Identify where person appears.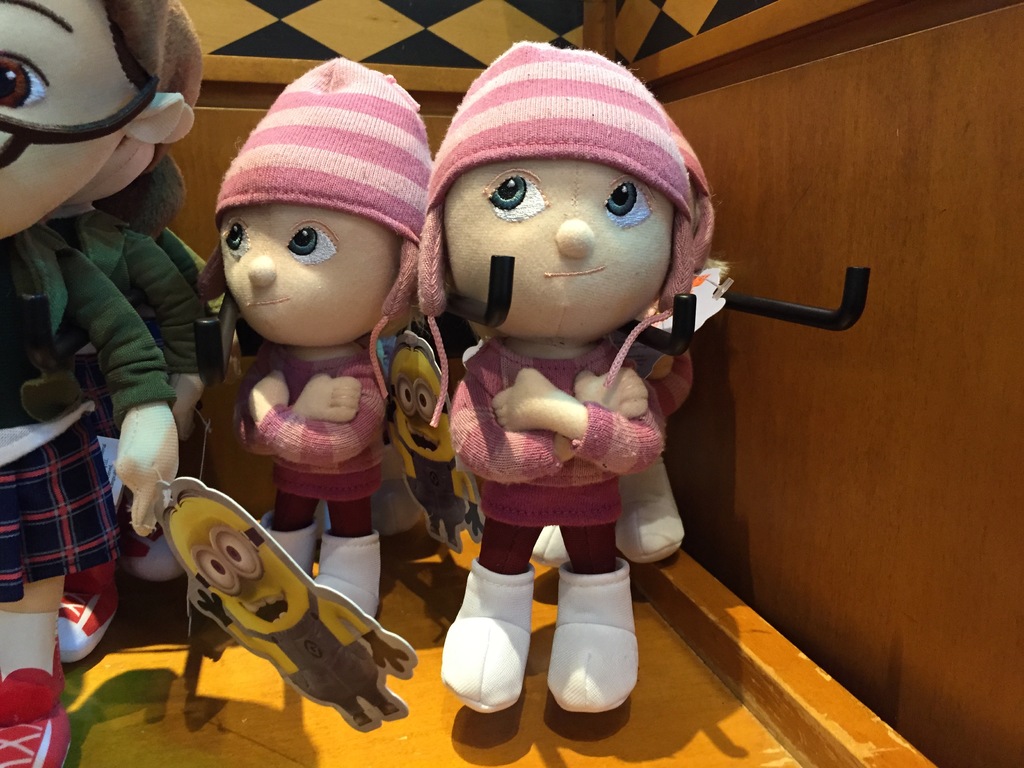
Appears at <box>198,58,433,618</box>.
